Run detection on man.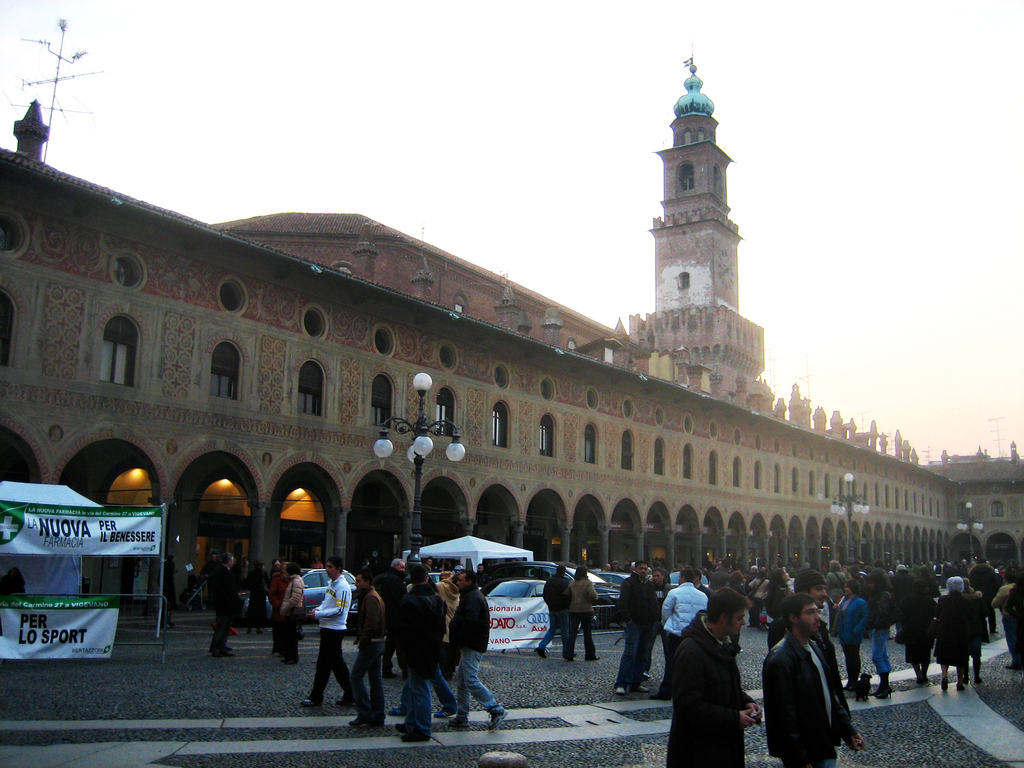
Result: x1=916 y1=564 x2=938 y2=596.
